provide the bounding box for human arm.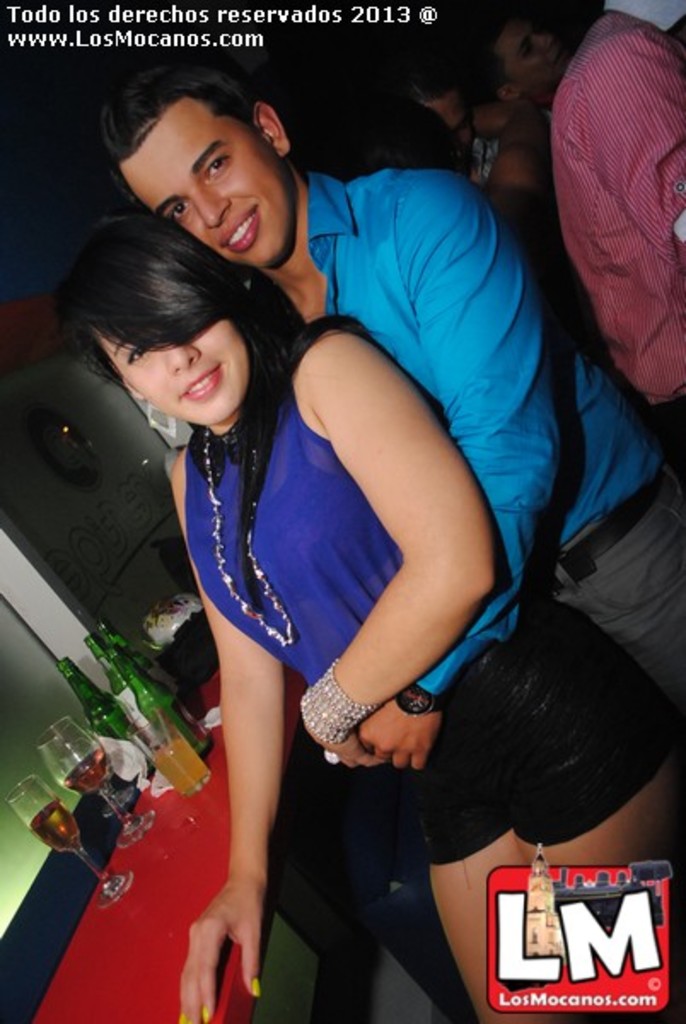
(left=464, top=104, right=553, bottom=280).
